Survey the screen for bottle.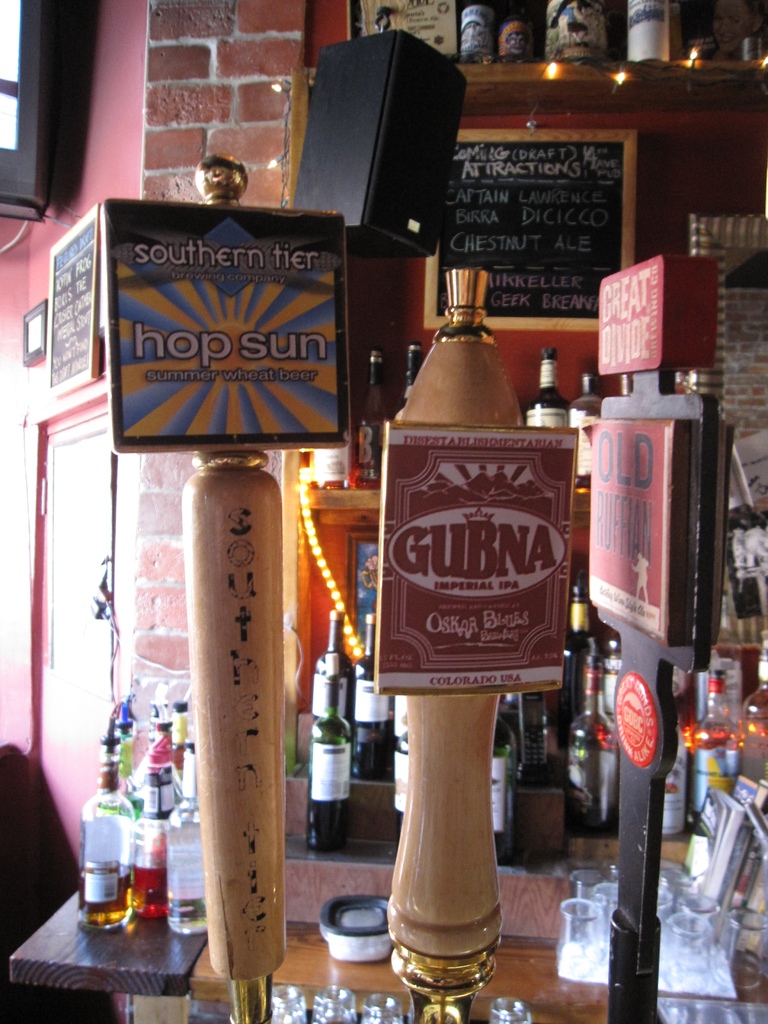
Survey found: x1=577 y1=624 x2=604 y2=725.
